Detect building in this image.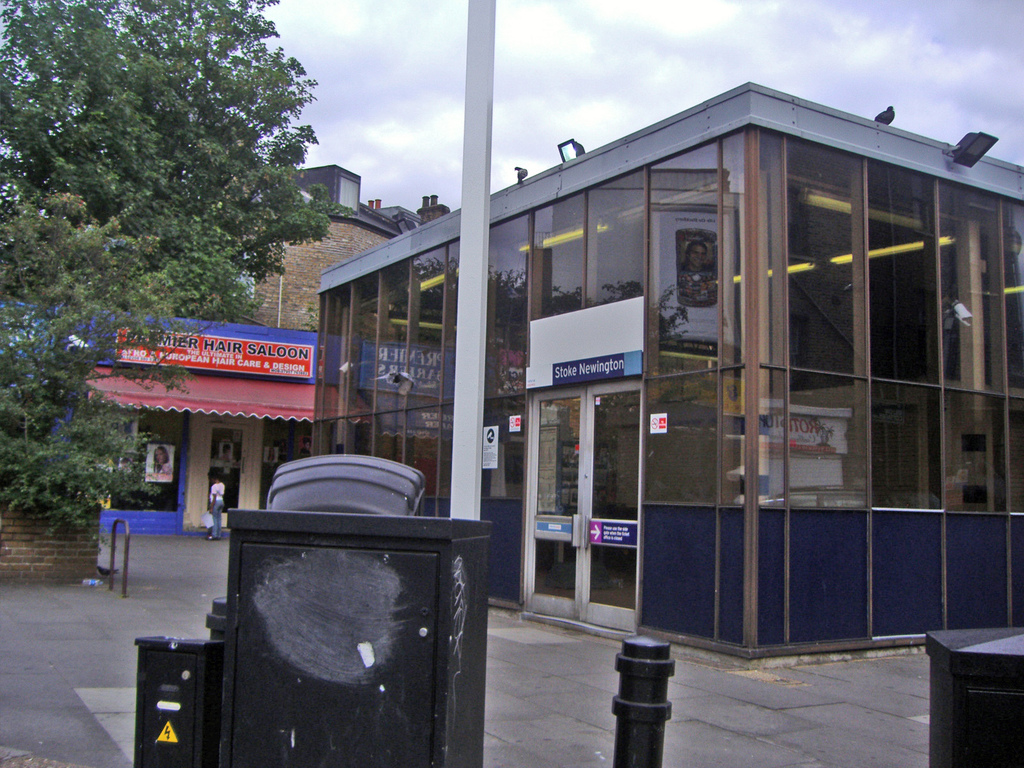
Detection: box=[211, 163, 459, 337].
